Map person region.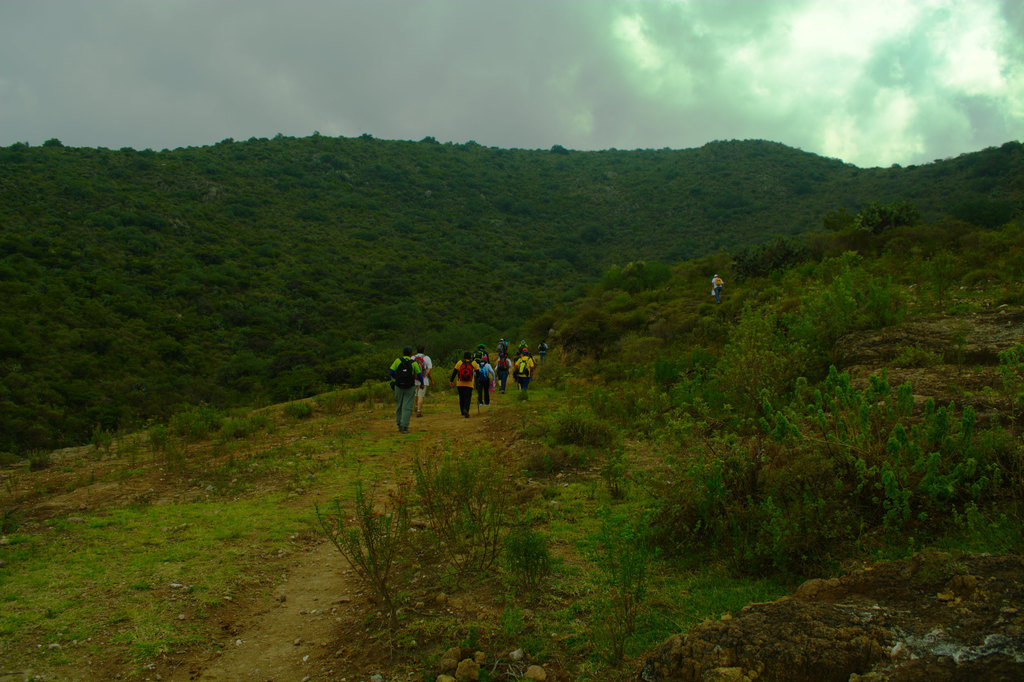
Mapped to (x1=391, y1=347, x2=425, y2=437).
